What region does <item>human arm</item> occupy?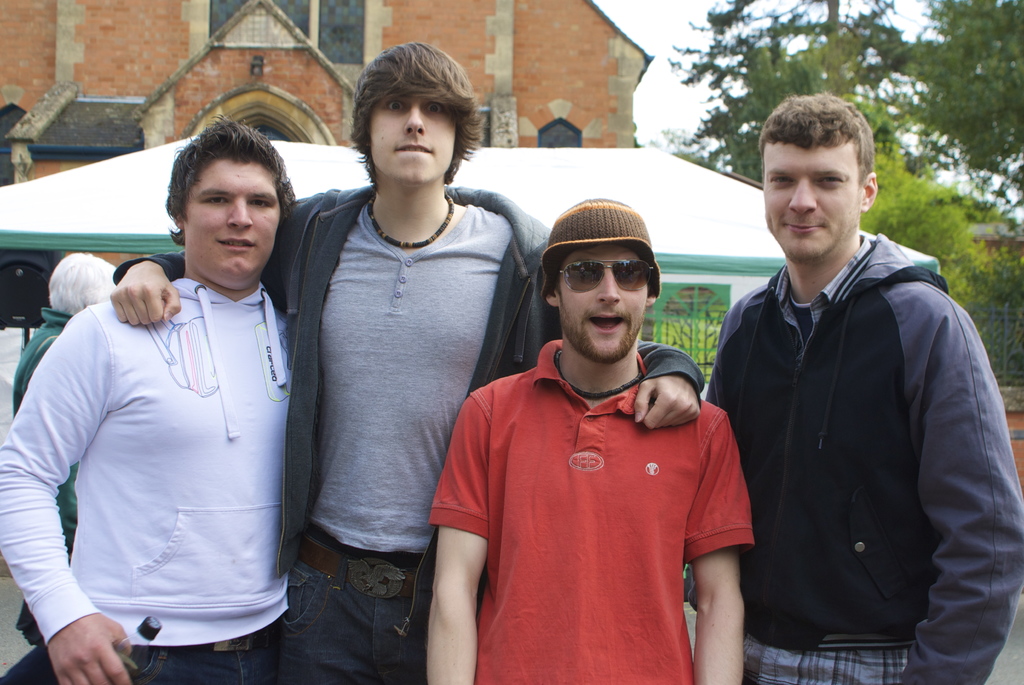
crop(108, 193, 310, 328).
